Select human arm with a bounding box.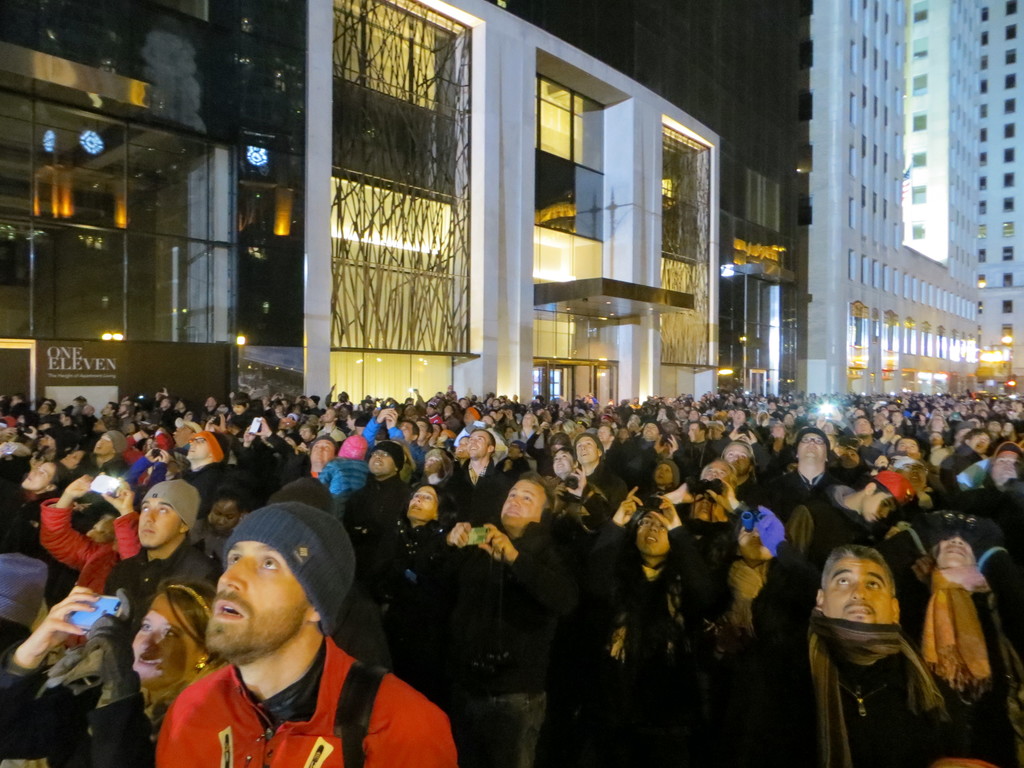
(361, 404, 396, 445).
